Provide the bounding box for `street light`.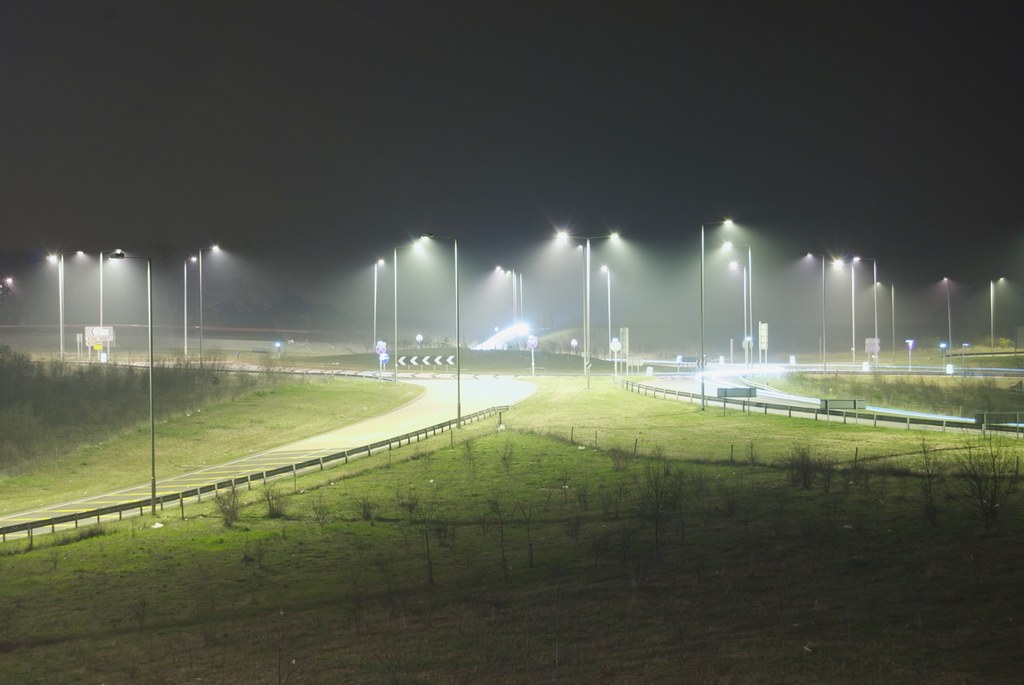
select_region(419, 233, 460, 429).
